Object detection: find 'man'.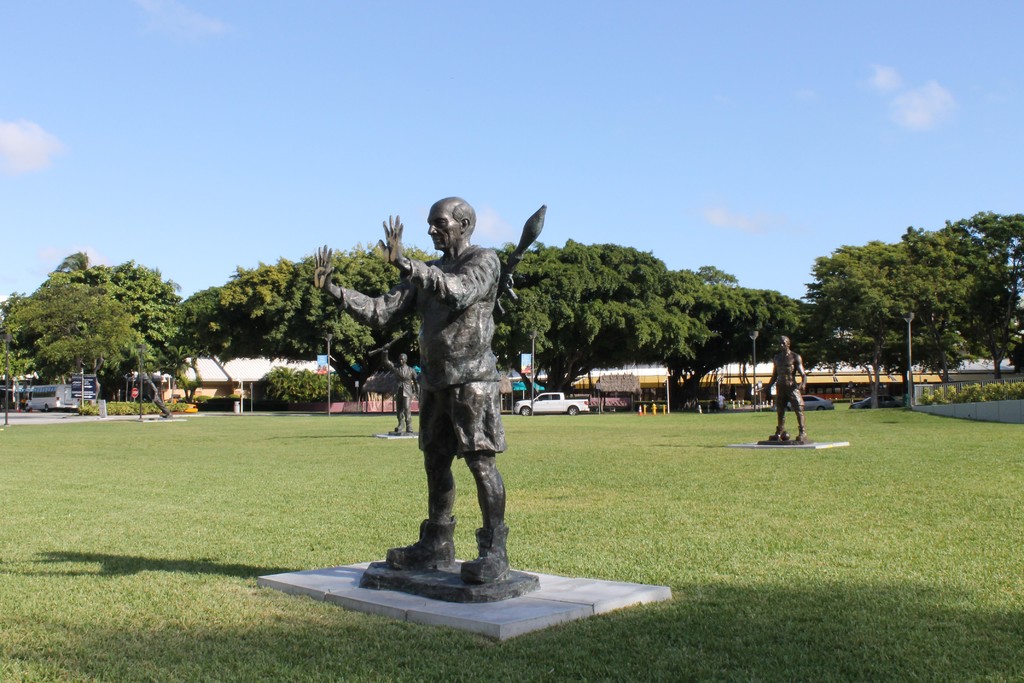
753/334/808/441.
